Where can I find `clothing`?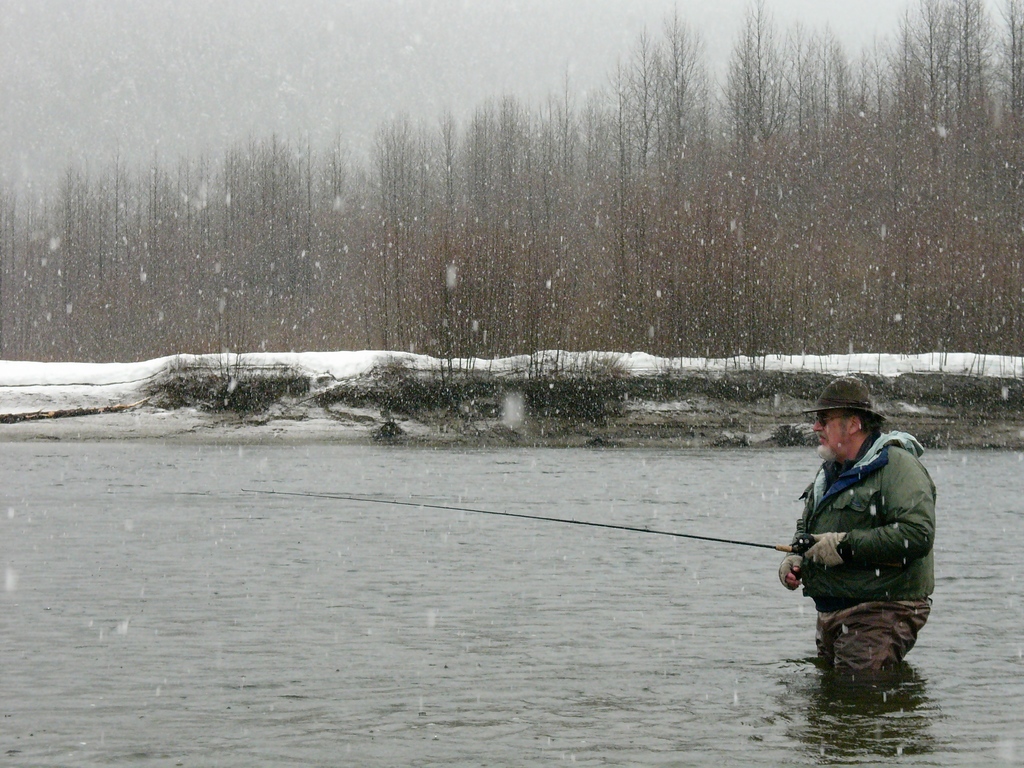
You can find it at (779, 431, 936, 675).
